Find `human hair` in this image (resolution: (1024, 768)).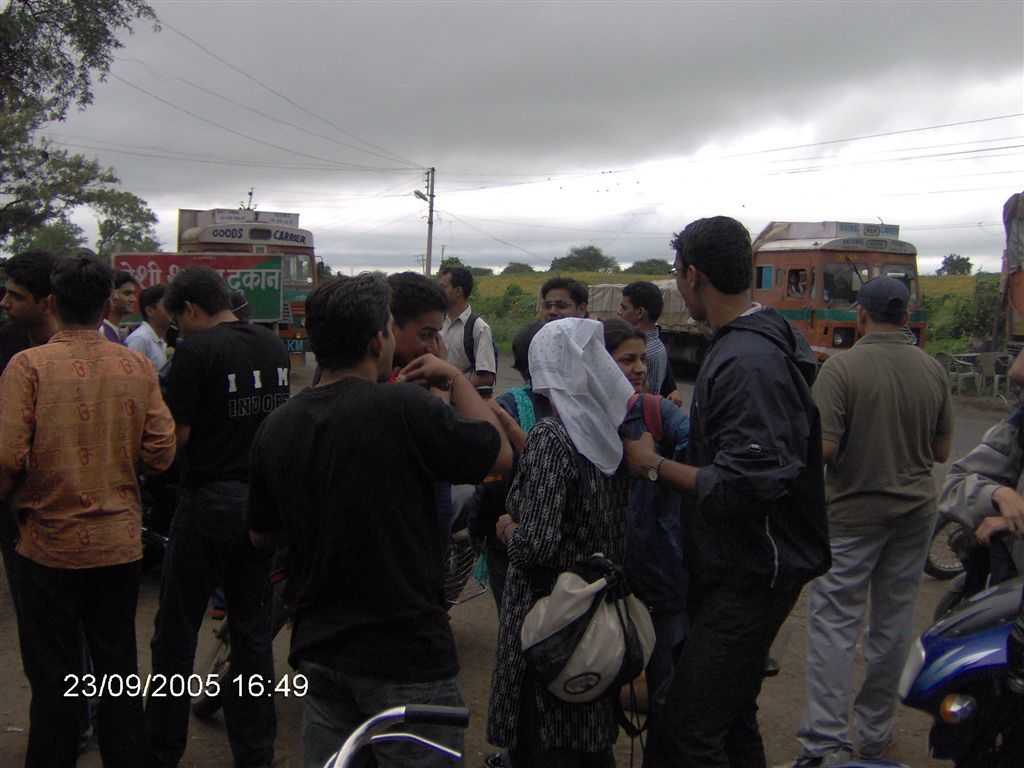
[left=598, top=315, right=645, bottom=357].
